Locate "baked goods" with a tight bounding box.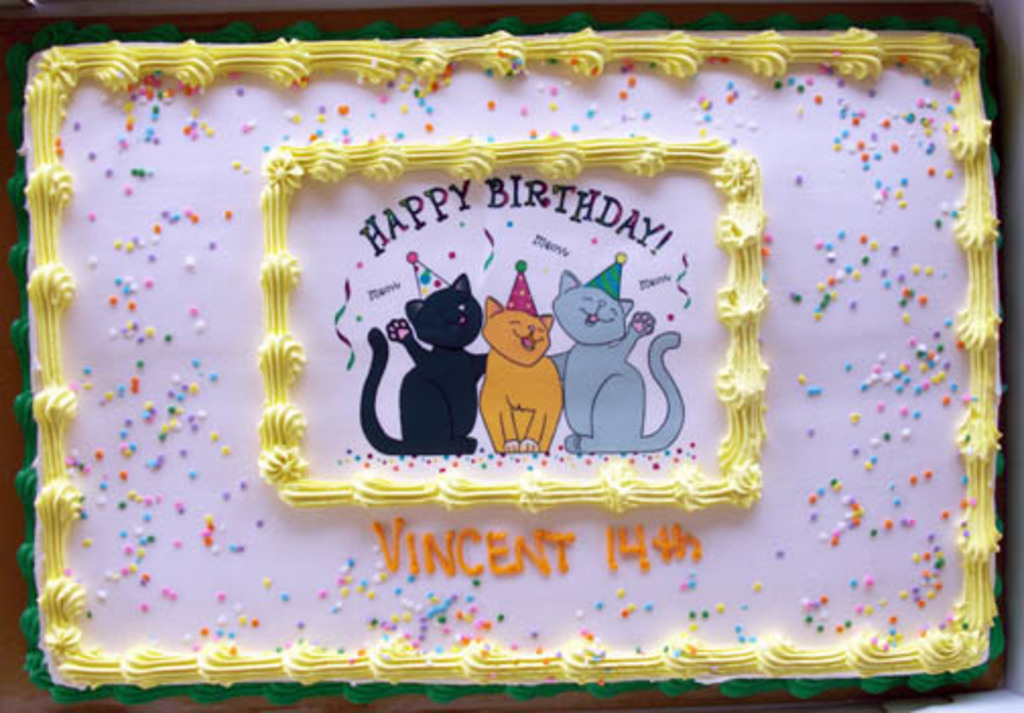
crop(16, 14, 1008, 705).
